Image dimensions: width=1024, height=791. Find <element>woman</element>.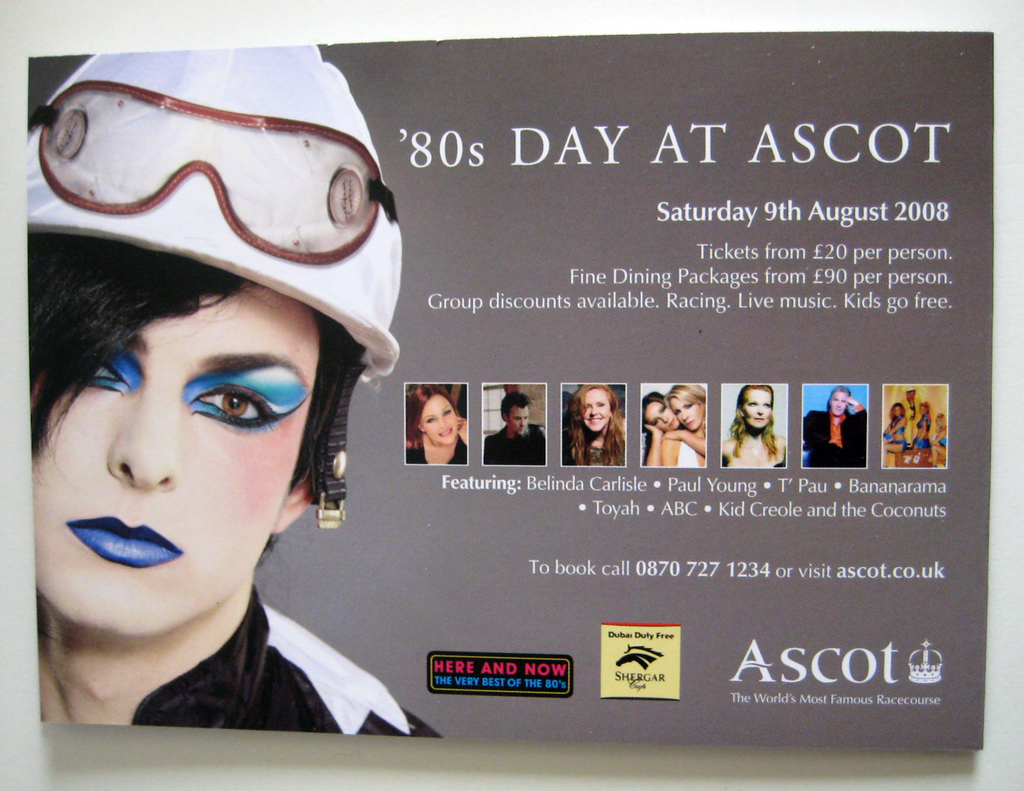
detection(561, 376, 630, 474).
